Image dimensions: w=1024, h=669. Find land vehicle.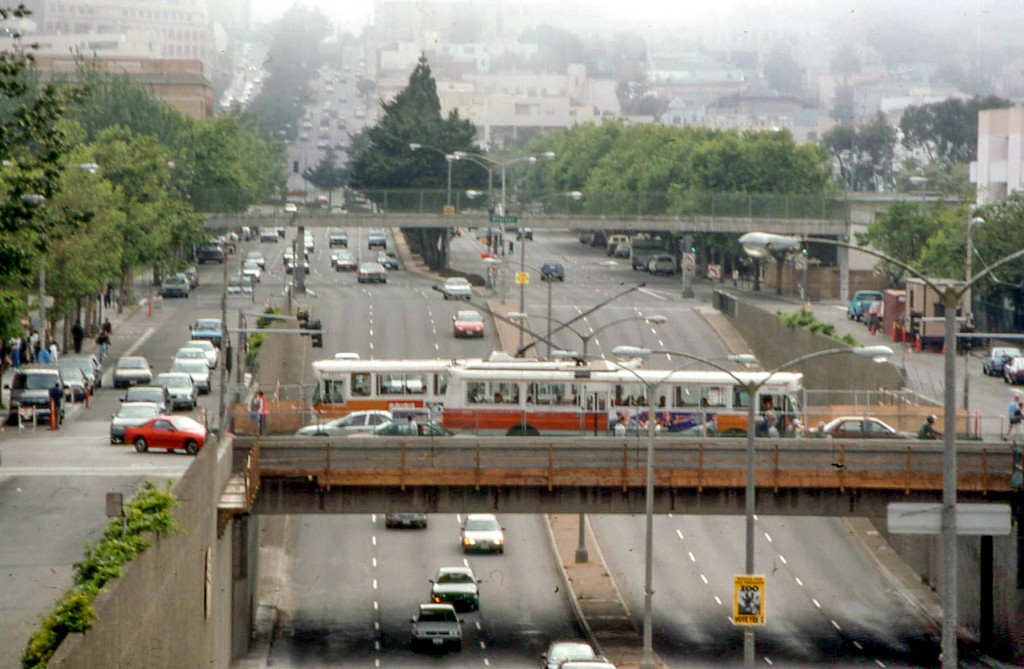
(979,346,1019,378).
